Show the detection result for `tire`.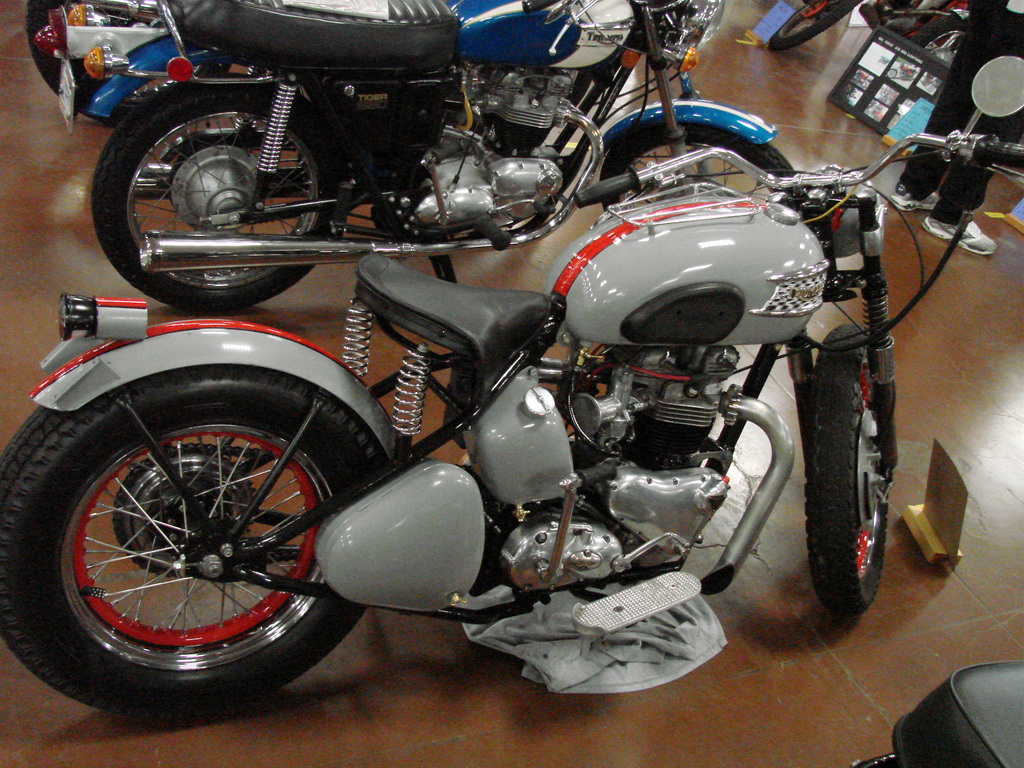
BBox(808, 323, 892, 616).
